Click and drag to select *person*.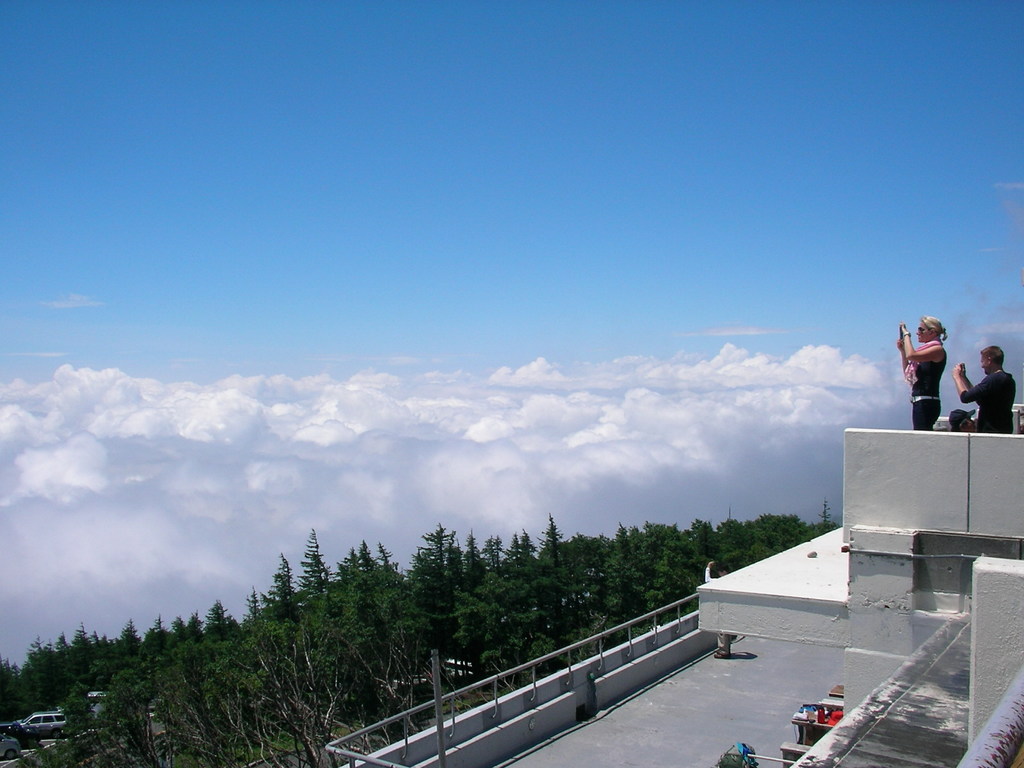
Selection: (953,346,1014,434).
